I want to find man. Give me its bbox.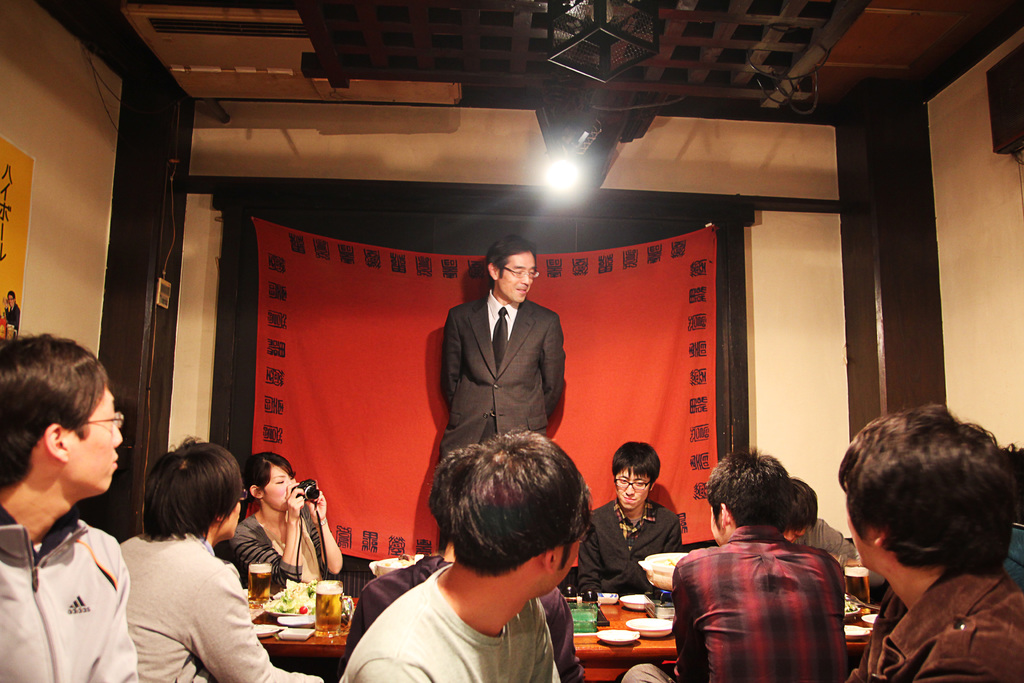
<region>620, 433, 856, 682</region>.
